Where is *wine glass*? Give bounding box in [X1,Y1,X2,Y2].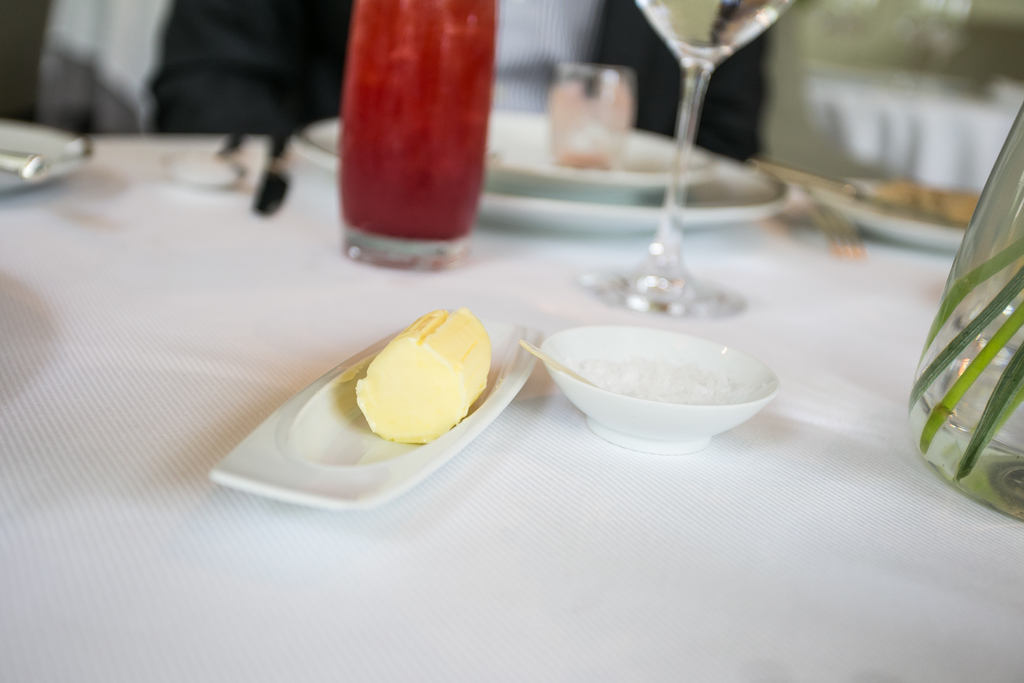
[543,60,636,174].
